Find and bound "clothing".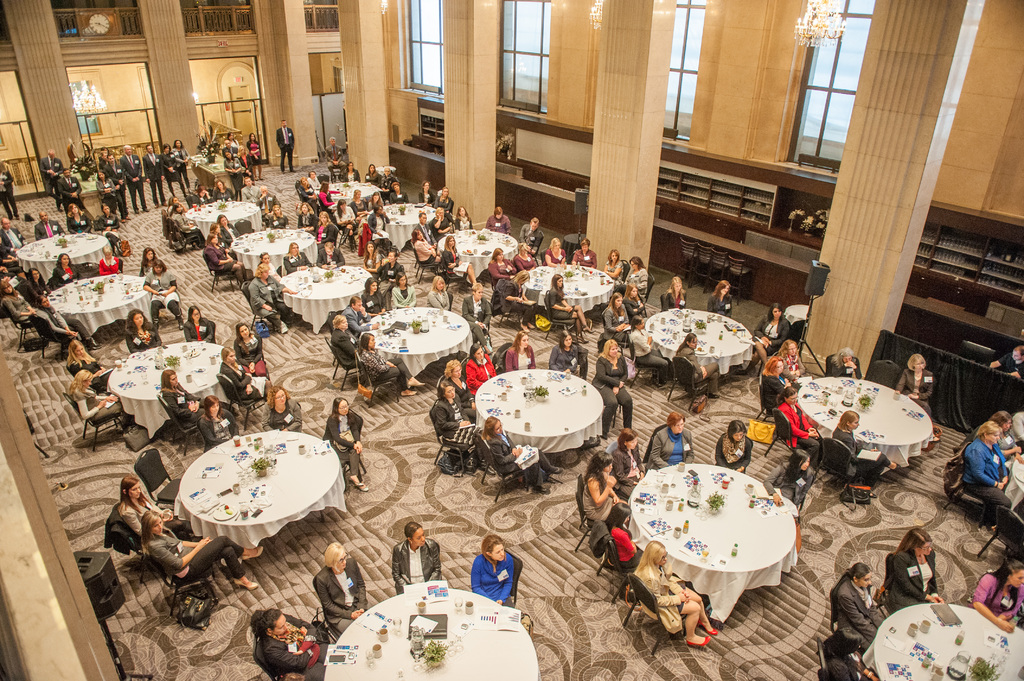
Bound: bbox(714, 433, 753, 475).
